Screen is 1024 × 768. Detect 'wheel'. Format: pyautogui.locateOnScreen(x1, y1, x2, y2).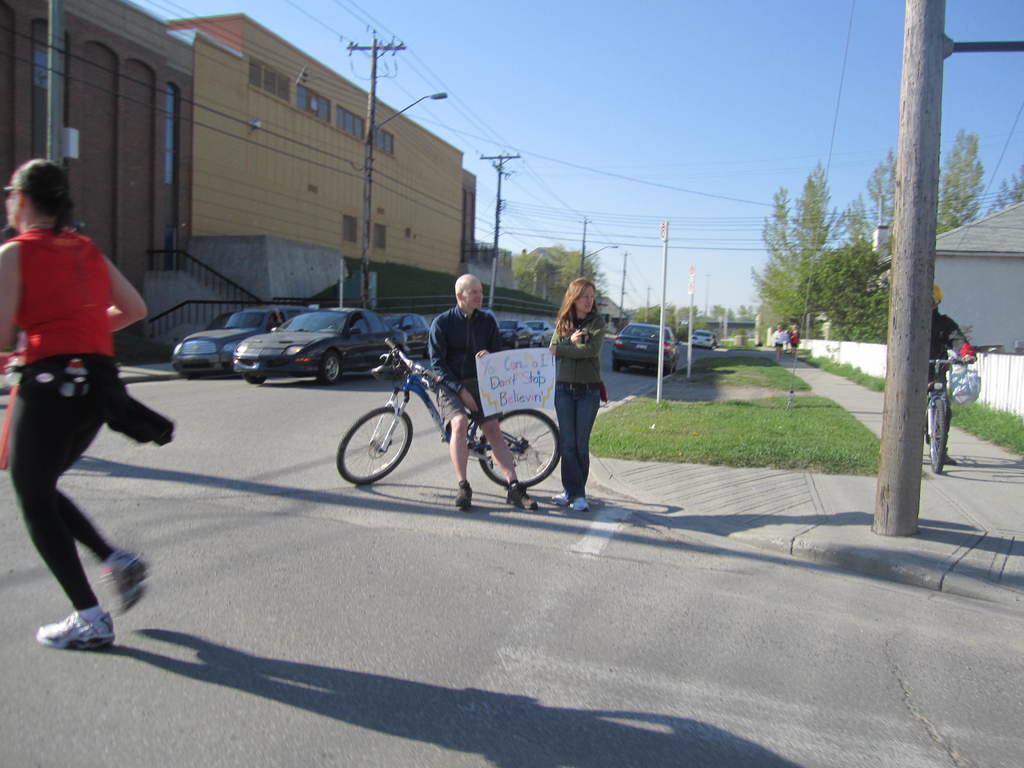
pyautogui.locateOnScreen(922, 393, 952, 481).
